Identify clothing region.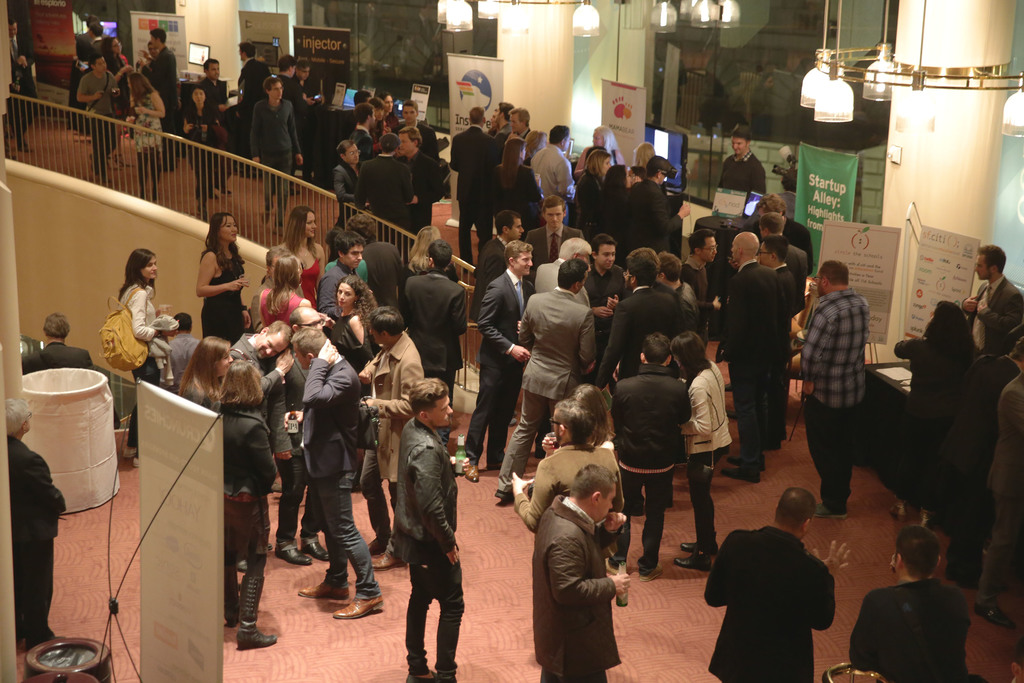
Region: (4,37,39,136).
